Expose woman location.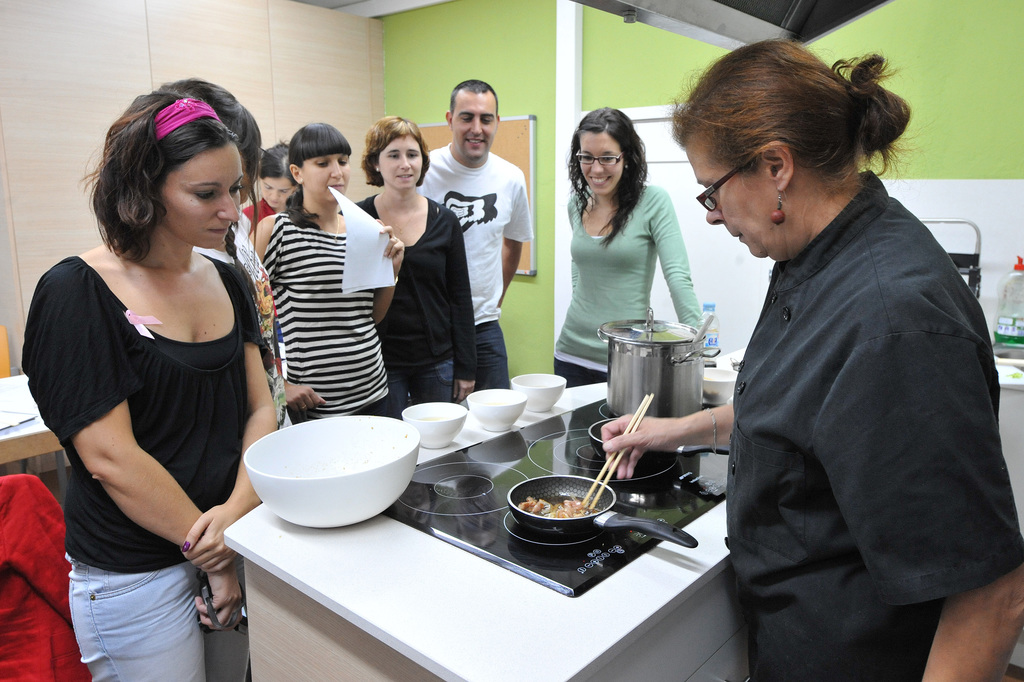
Exposed at 246, 119, 407, 417.
